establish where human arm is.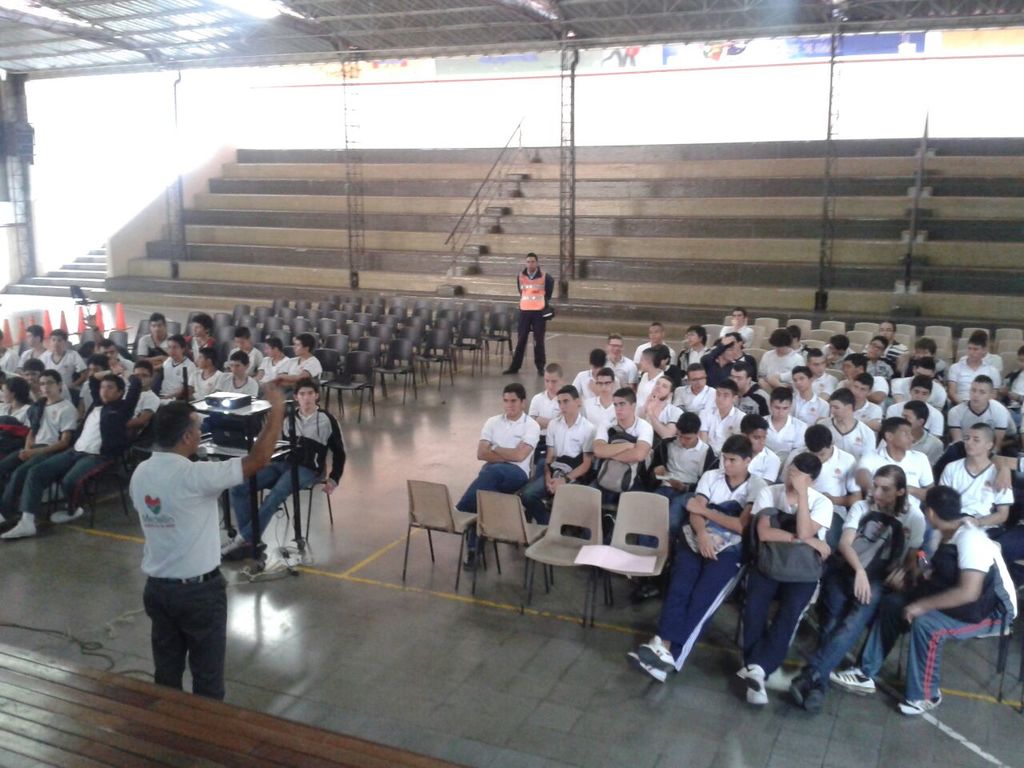
Established at [x1=854, y1=450, x2=876, y2=490].
